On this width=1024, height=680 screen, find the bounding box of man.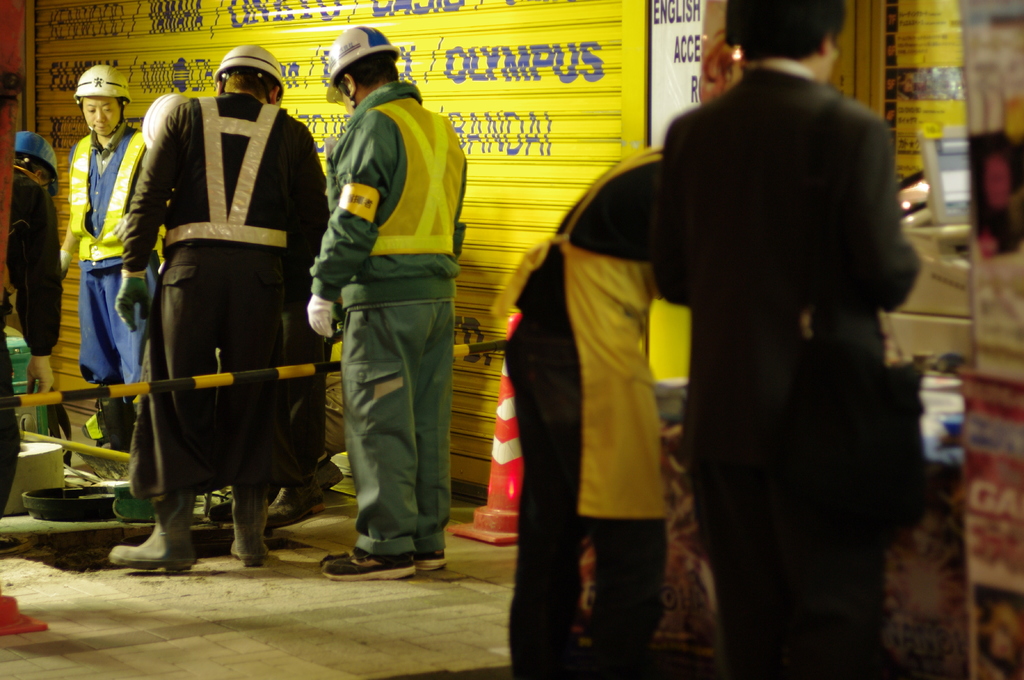
Bounding box: 2:129:67:518.
